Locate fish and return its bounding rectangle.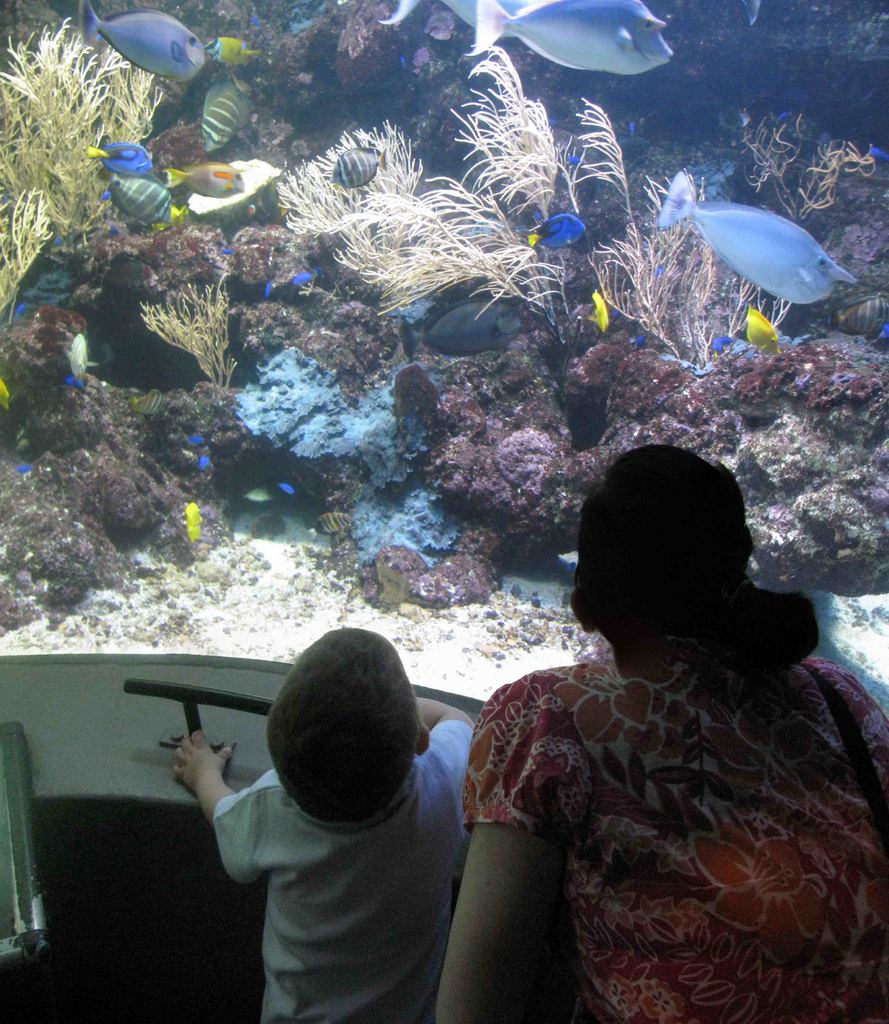
15 300 29 316.
